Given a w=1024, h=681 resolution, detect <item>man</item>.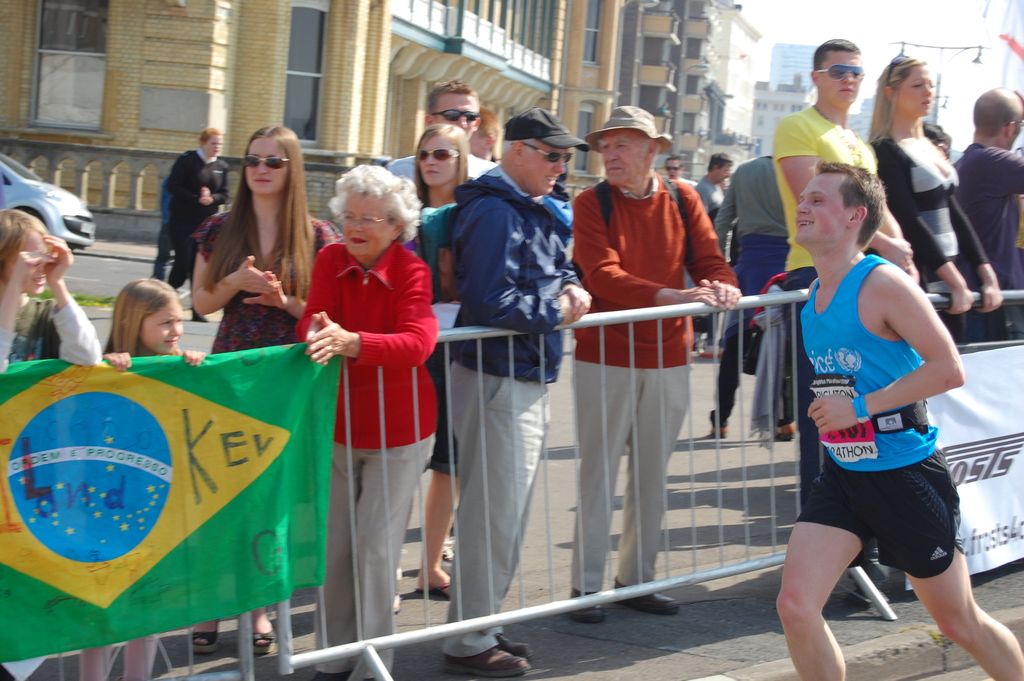
left=691, top=146, right=738, bottom=236.
